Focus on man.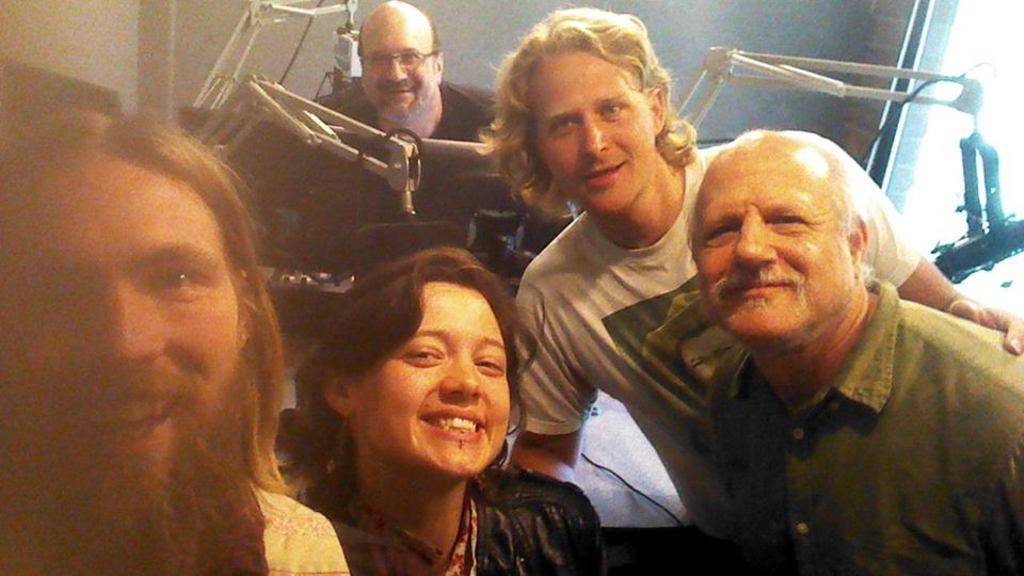
Focused at x1=4, y1=63, x2=378, y2=575.
